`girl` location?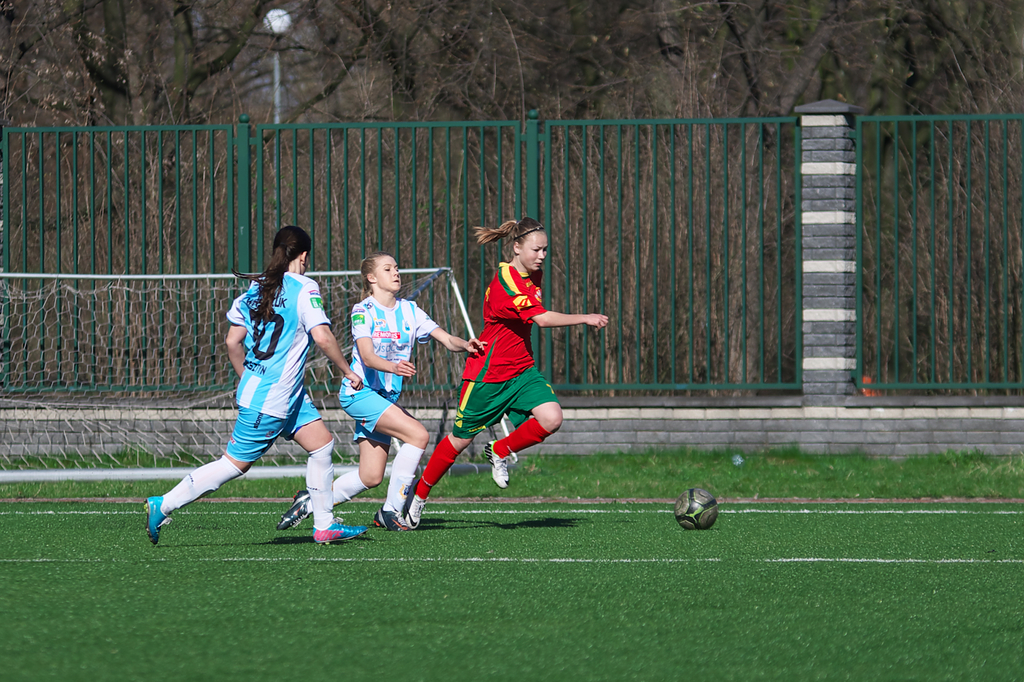
x1=280 y1=251 x2=483 y2=527
